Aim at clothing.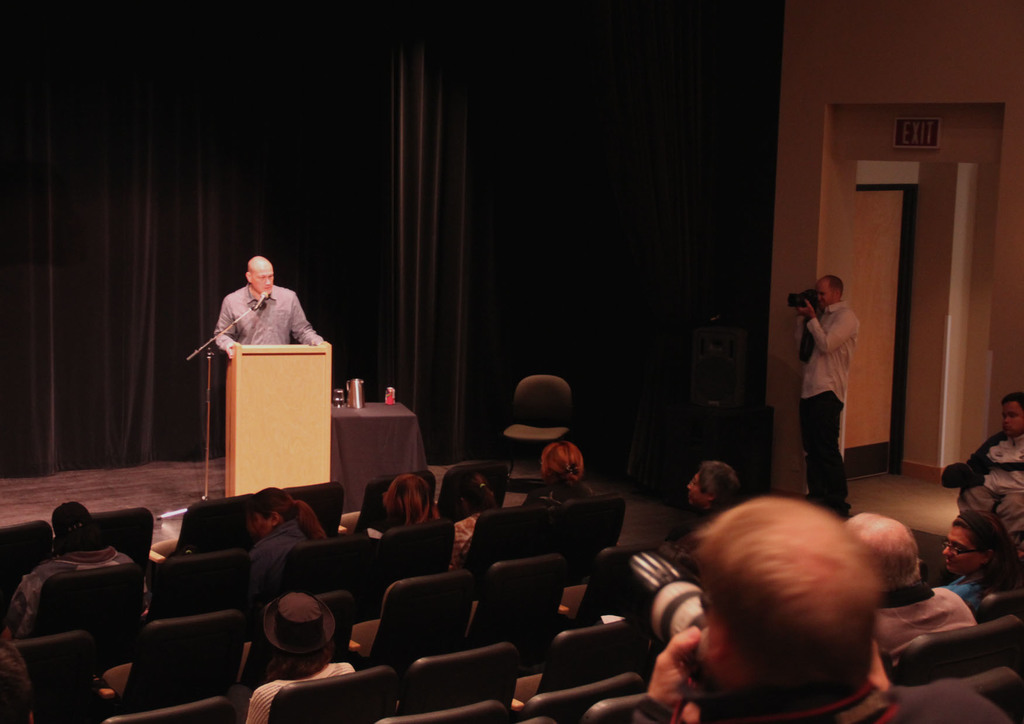
Aimed at (450, 512, 479, 572).
